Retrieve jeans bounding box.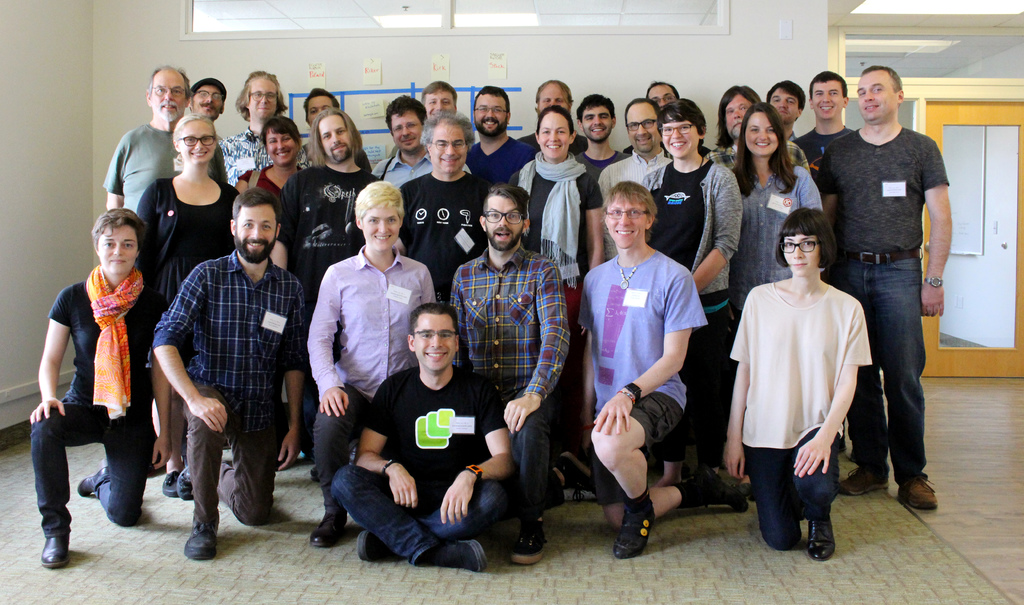
Bounding box: pyautogui.locateOnScreen(36, 391, 144, 533).
